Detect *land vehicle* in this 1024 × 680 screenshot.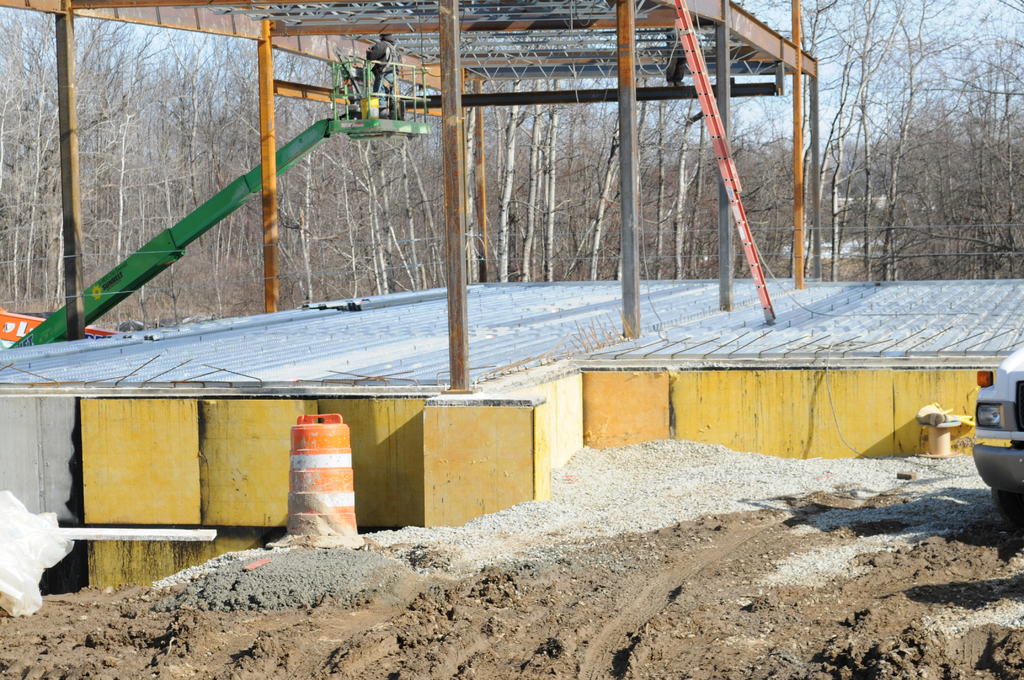
Detection: [x1=973, y1=348, x2=1023, y2=528].
